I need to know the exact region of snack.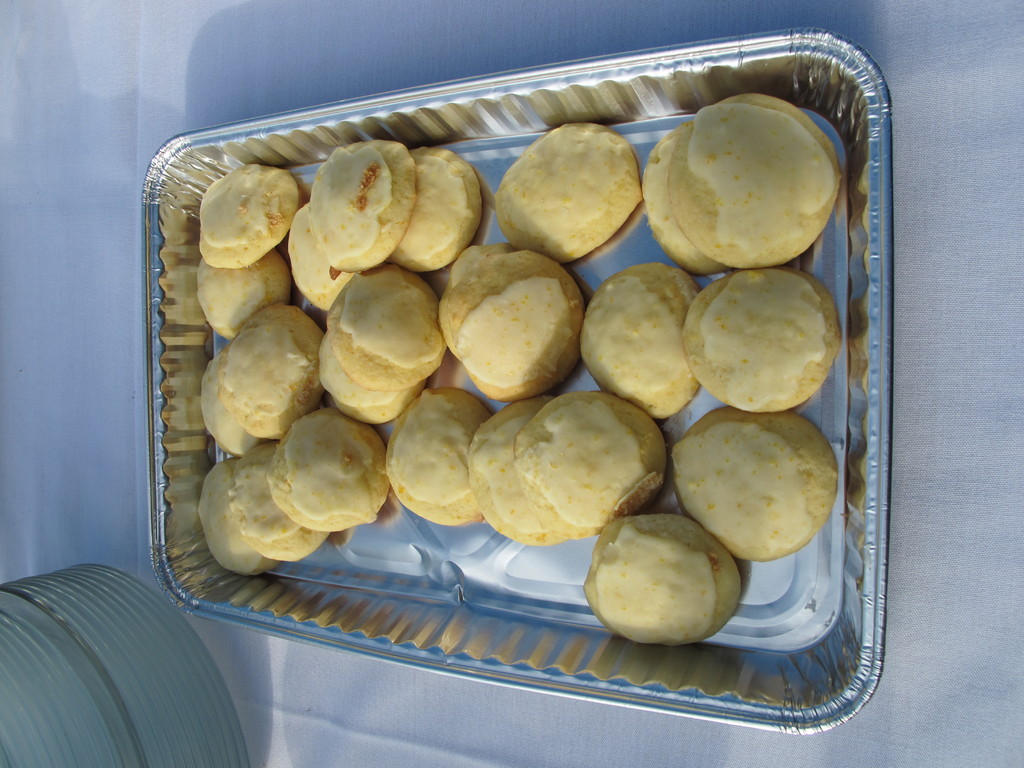
Region: [x1=586, y1=527, x2=745, y2=656].
